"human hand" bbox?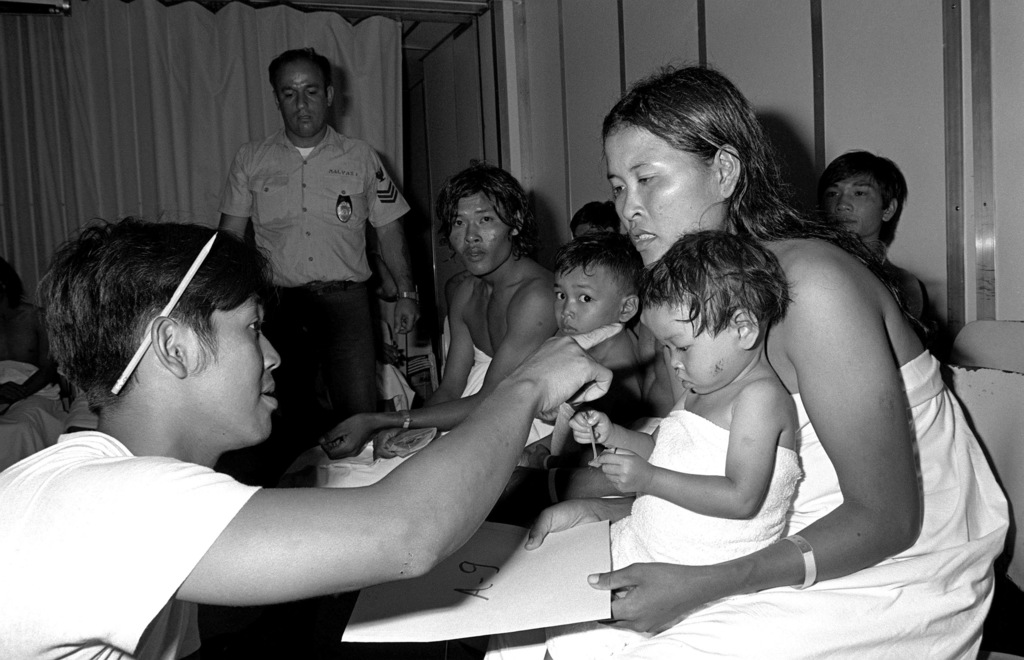
523/493/610/553
